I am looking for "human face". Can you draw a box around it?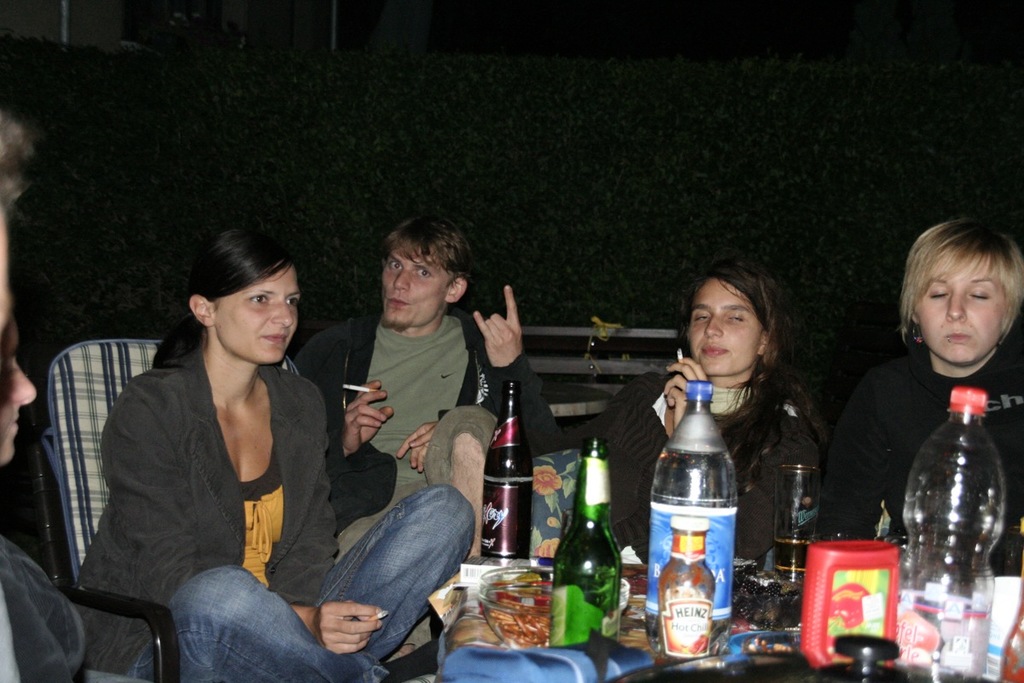
Sure, the bounding box is <bbox>689, 277, 754, 373</bbox>.
